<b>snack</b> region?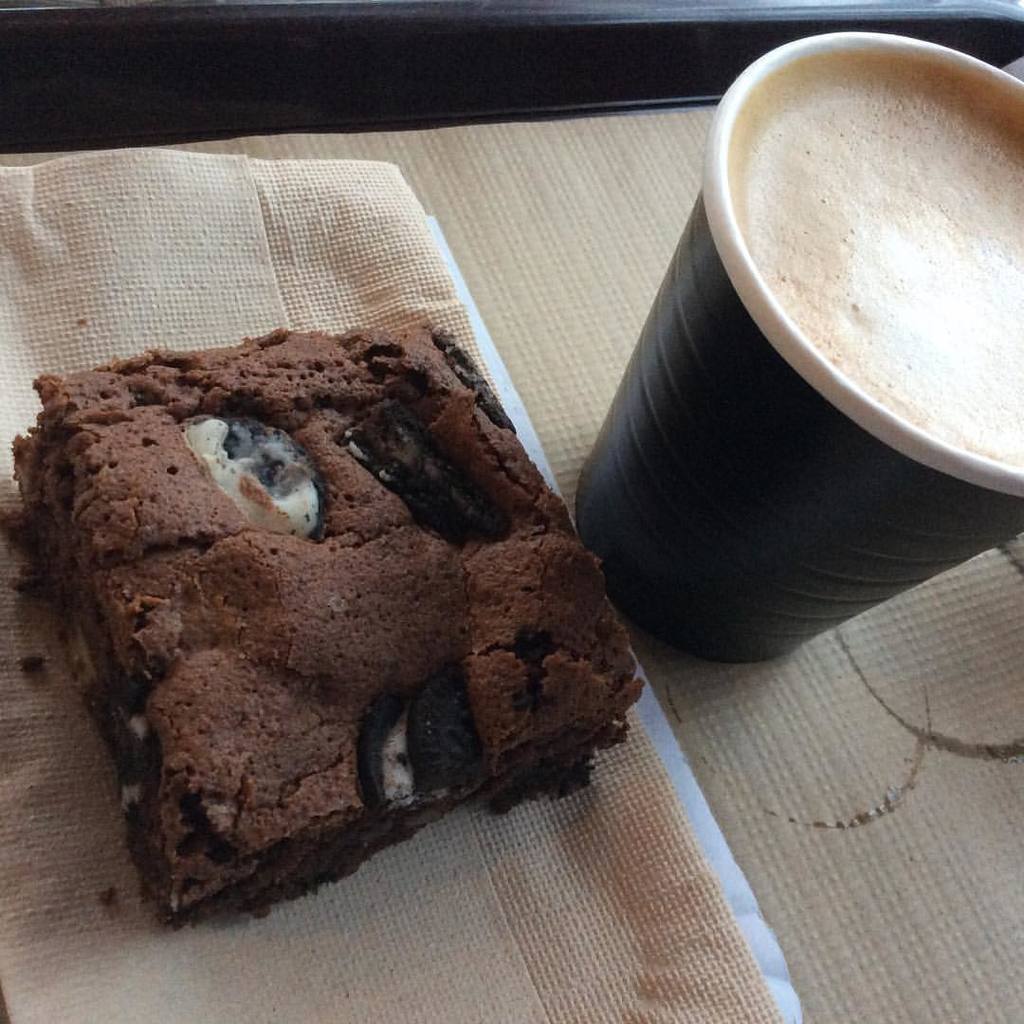
rect(40, 321, 606, 902)
